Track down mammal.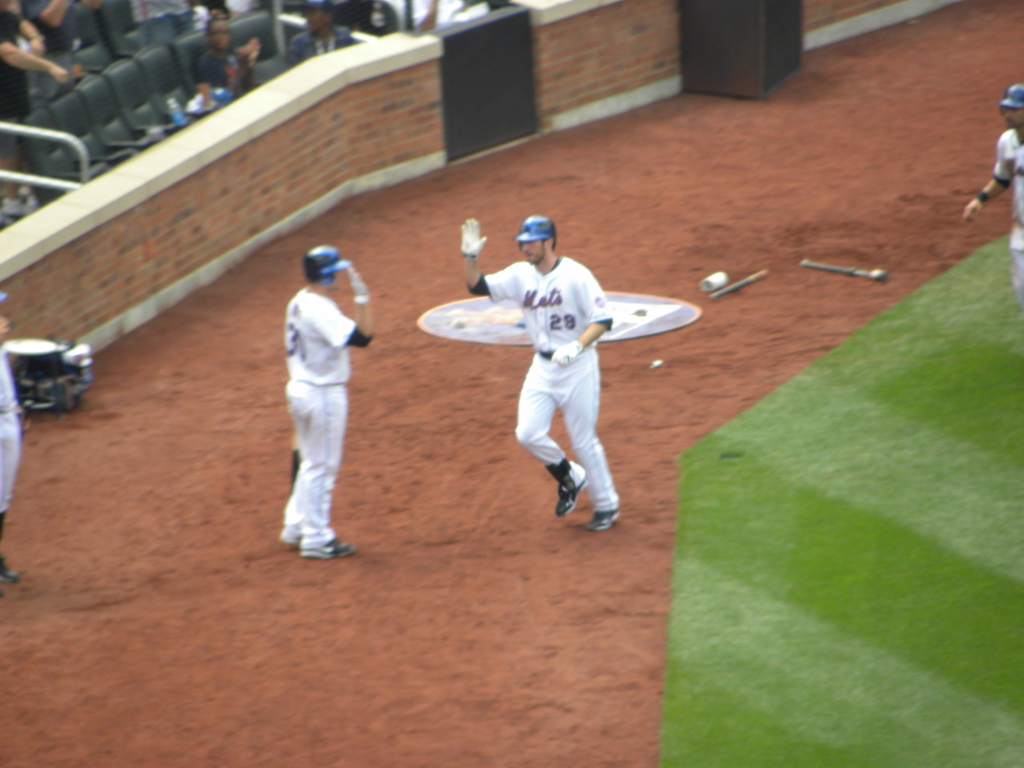
Tracked to pyautogui.locateOnScreen(961, 82, 1023, 317).
